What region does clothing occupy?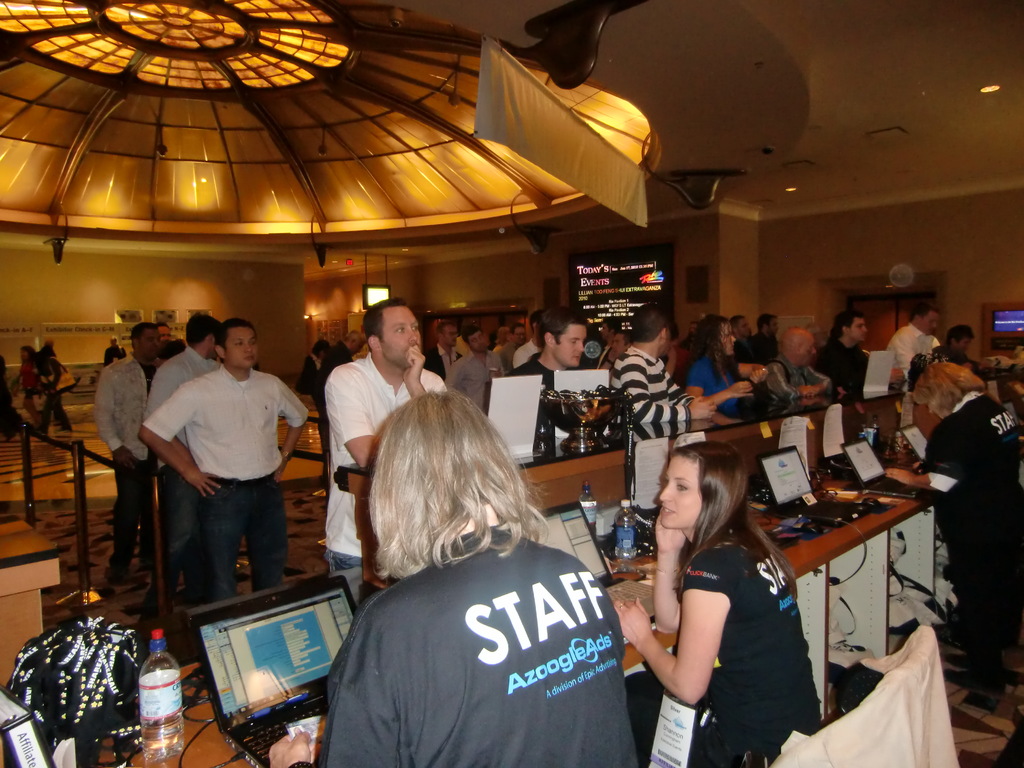
{"left": 100, "top": 341, "right": 133, "bottom": 362}.
